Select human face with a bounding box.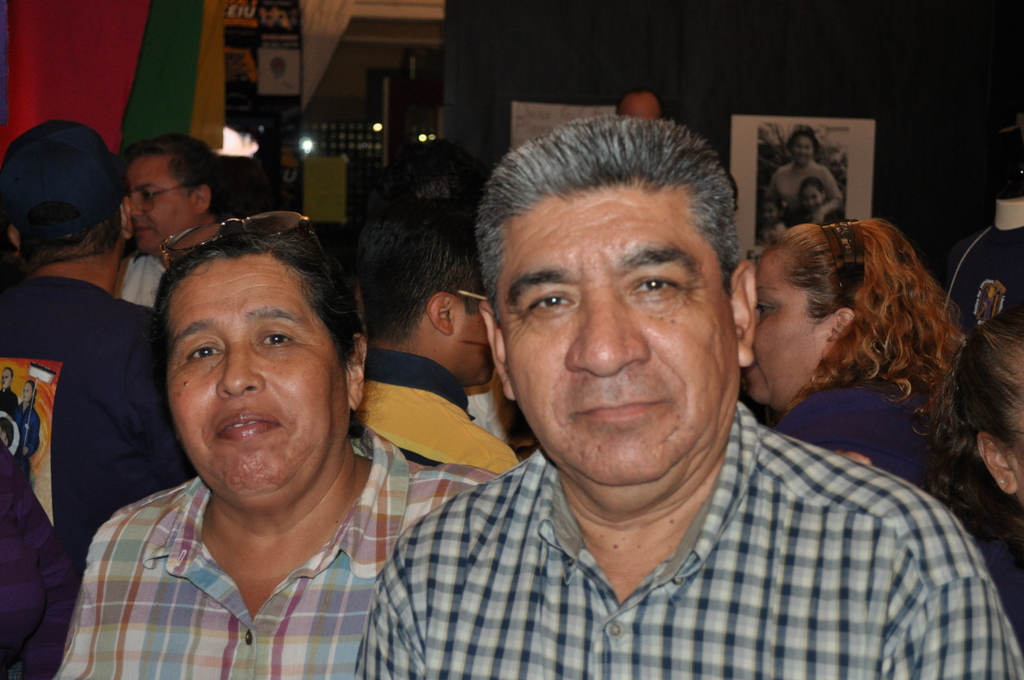
x1=745 y1=259 x2=831 y2=405.
